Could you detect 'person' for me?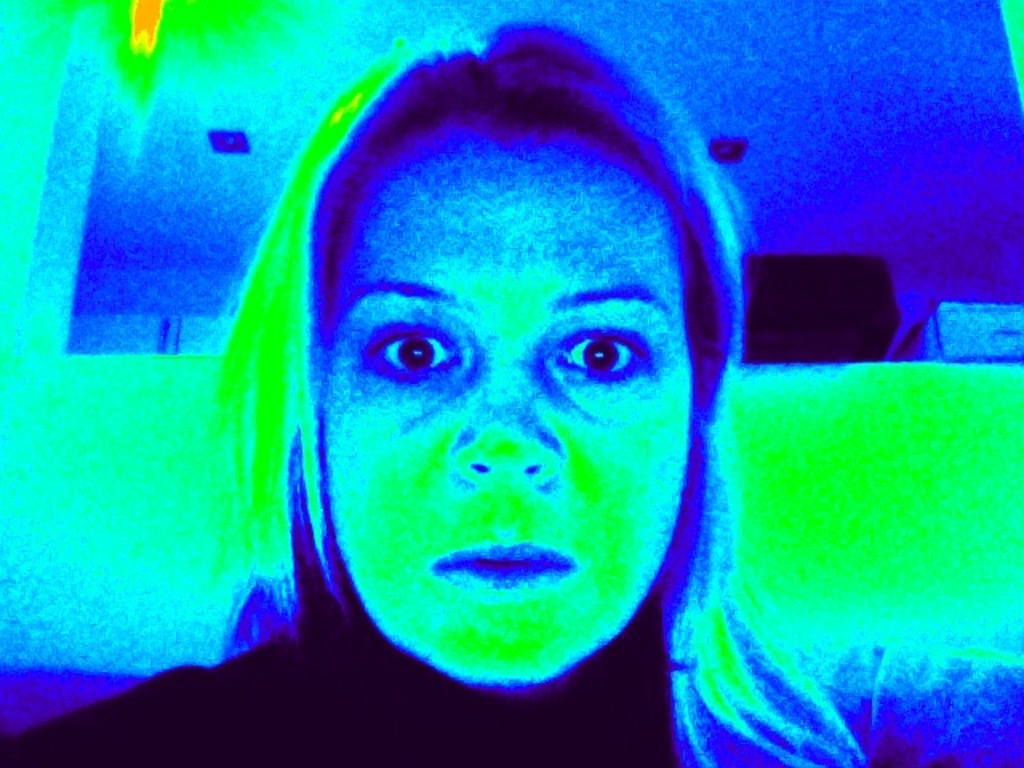
Detection result: bbox=(0, 21, 872, 766).
